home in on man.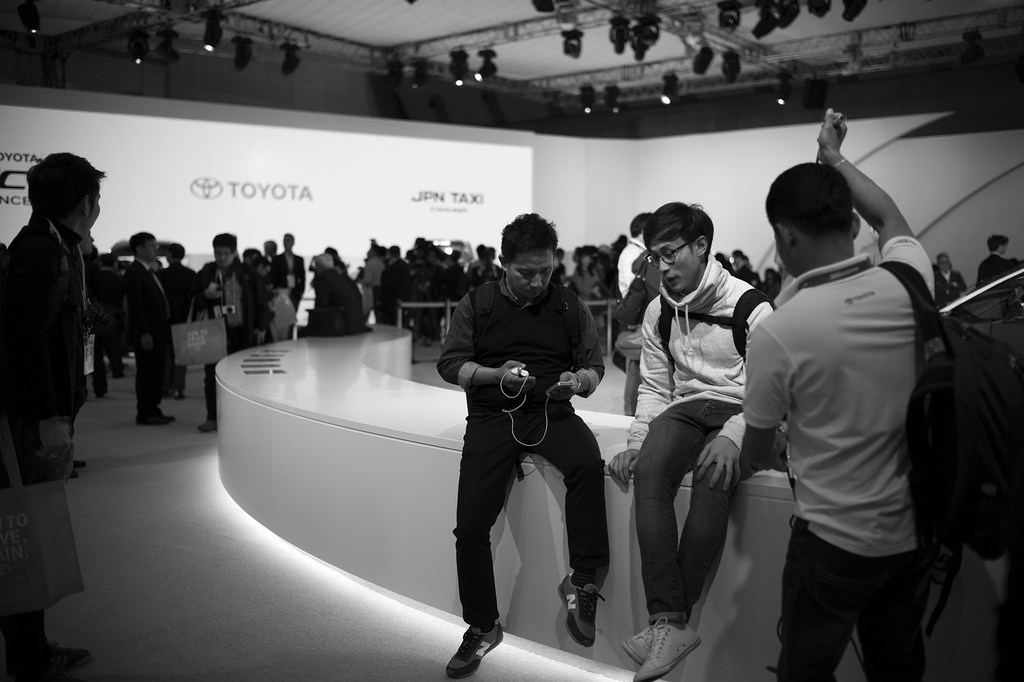
Homed in at locate(606, 199, 779, 681).
